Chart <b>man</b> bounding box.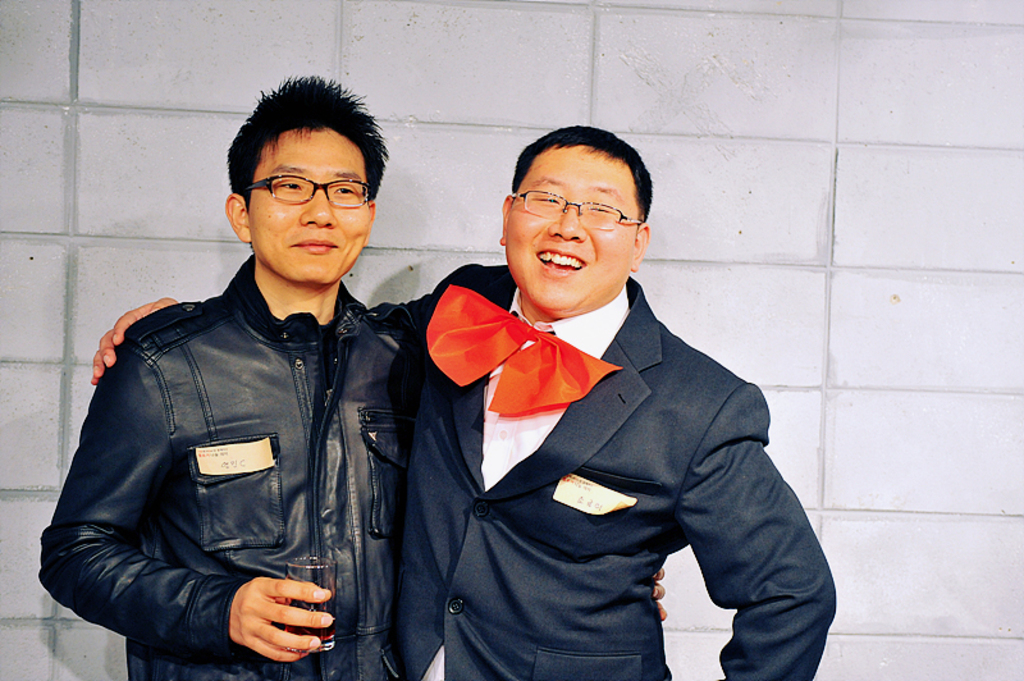
Charted: 90, 123, 837, 680.
